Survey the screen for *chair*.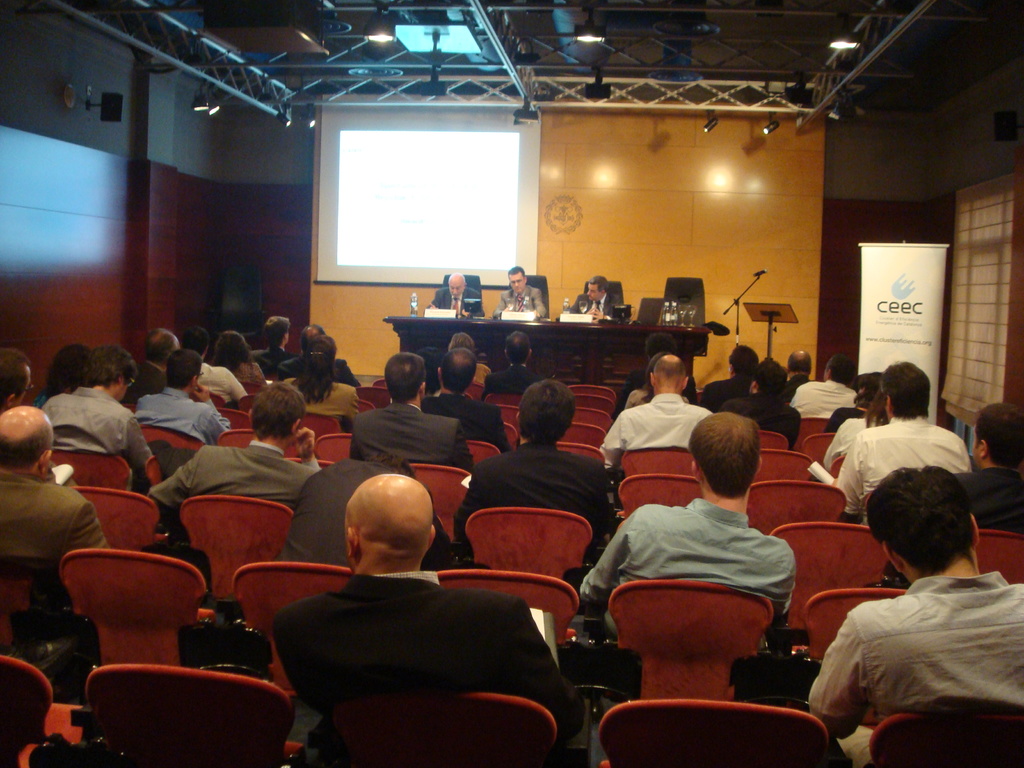
Survey found: {"x1": 580, "y1": 280, "x2": 624, "y2": 323}.
